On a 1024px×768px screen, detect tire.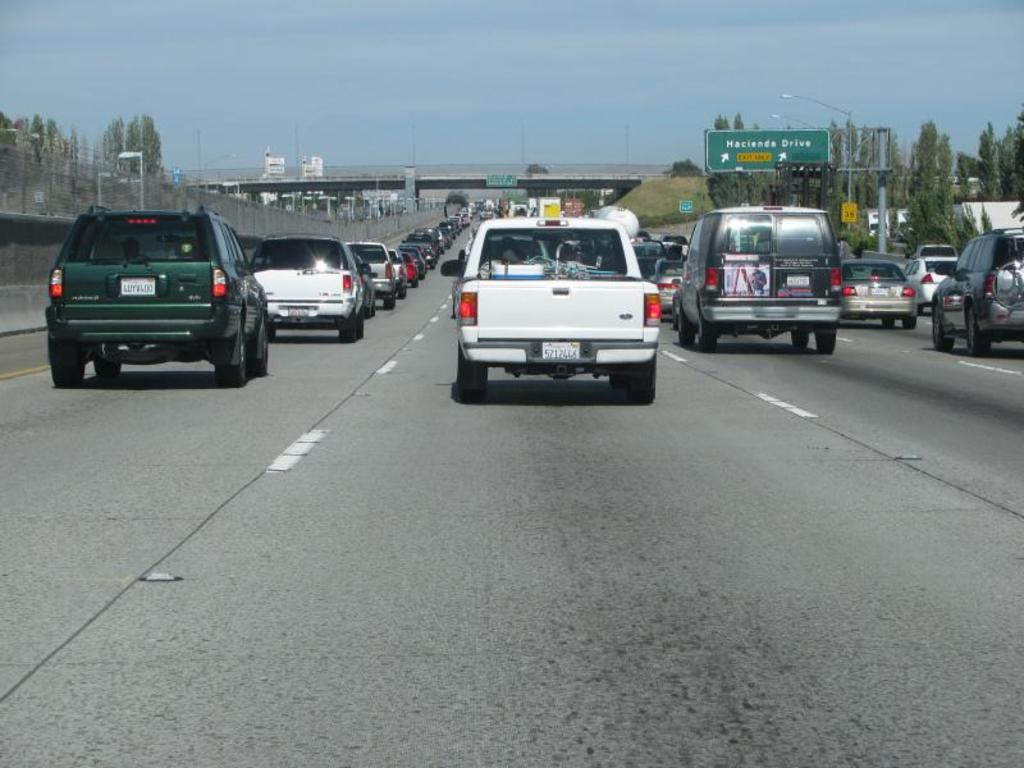
[817,321,837,352].
